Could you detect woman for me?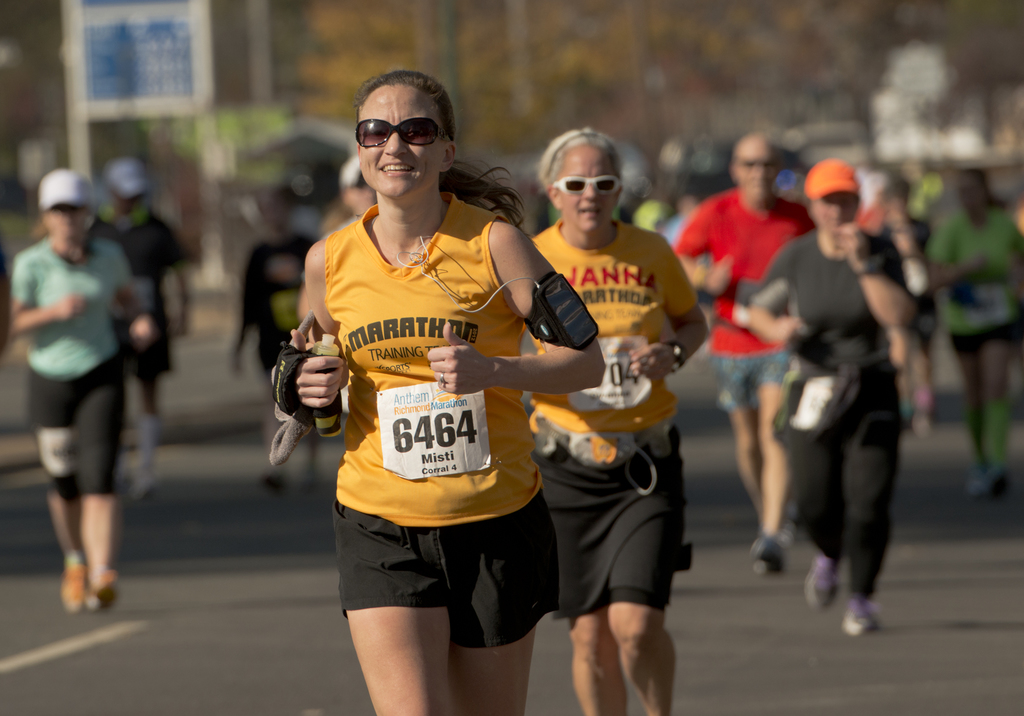
Detection result: rect(10, 162, 147, 611).
